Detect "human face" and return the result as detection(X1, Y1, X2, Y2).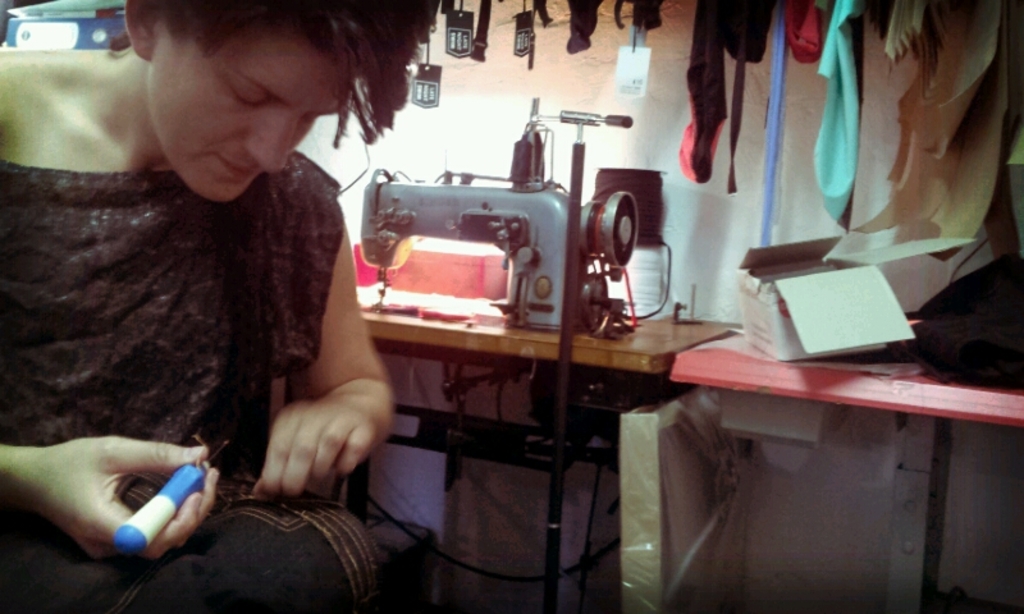
detection(145, 23, 338, 203).
